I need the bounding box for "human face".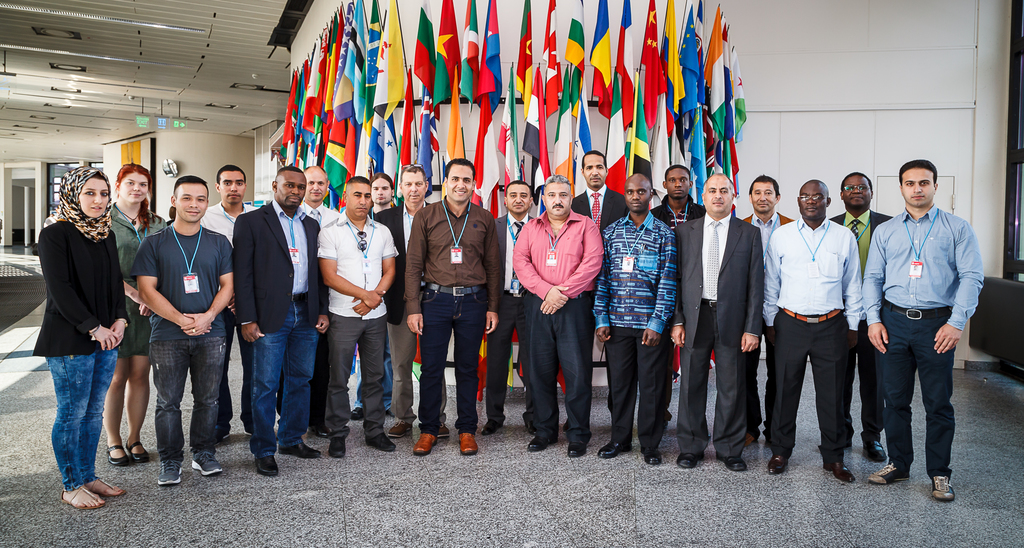
Here it is: [x1=892, y1=160, x2=947, y2=205].
